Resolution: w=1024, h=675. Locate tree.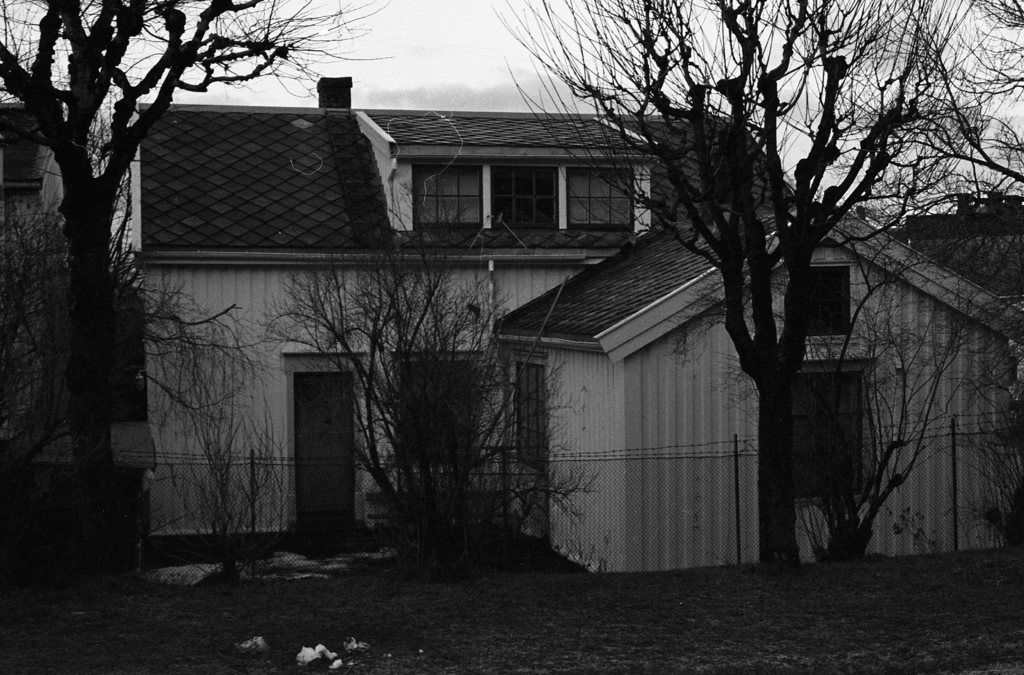
locate(0, 0, 401, 595).
